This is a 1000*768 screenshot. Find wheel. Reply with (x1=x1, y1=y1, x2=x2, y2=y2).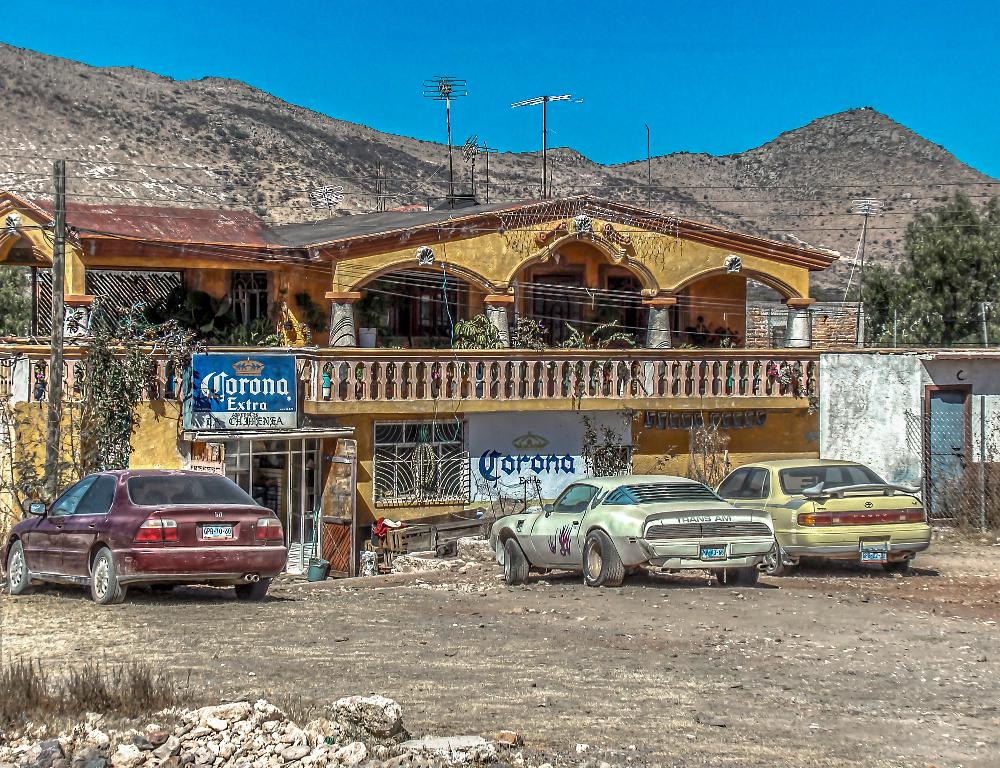
(x1=720, y1=567, x2=758, y2=586).
